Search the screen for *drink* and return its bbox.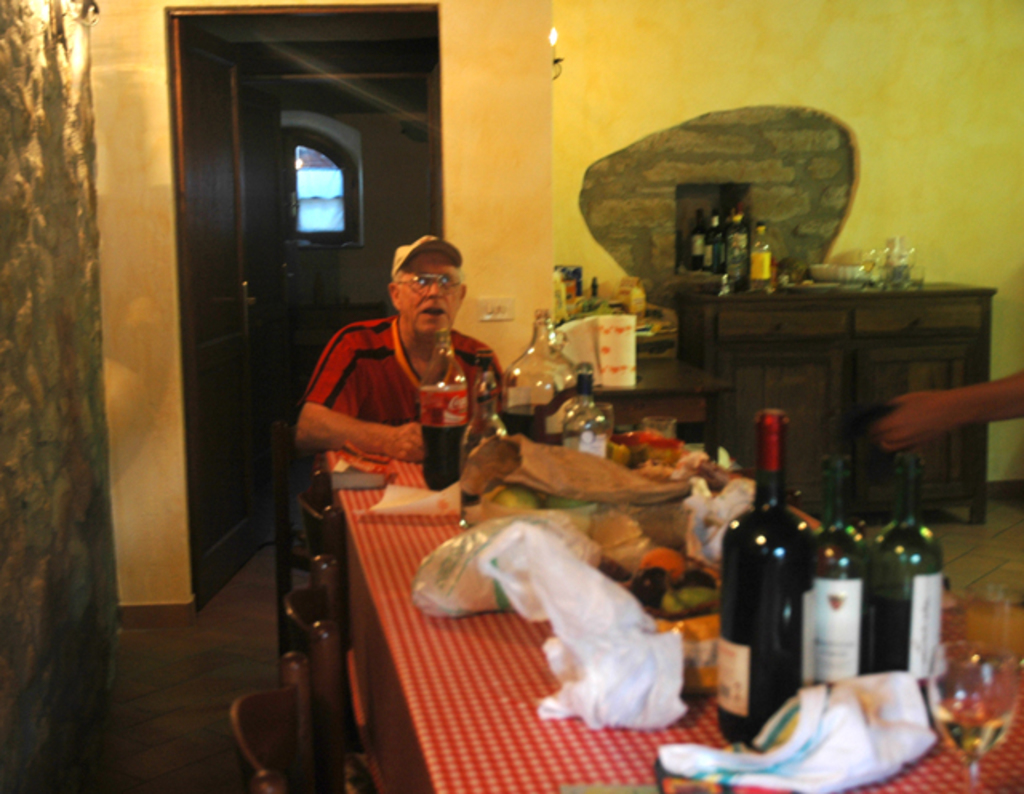
Found: box=[808, 450, 893, 680].
